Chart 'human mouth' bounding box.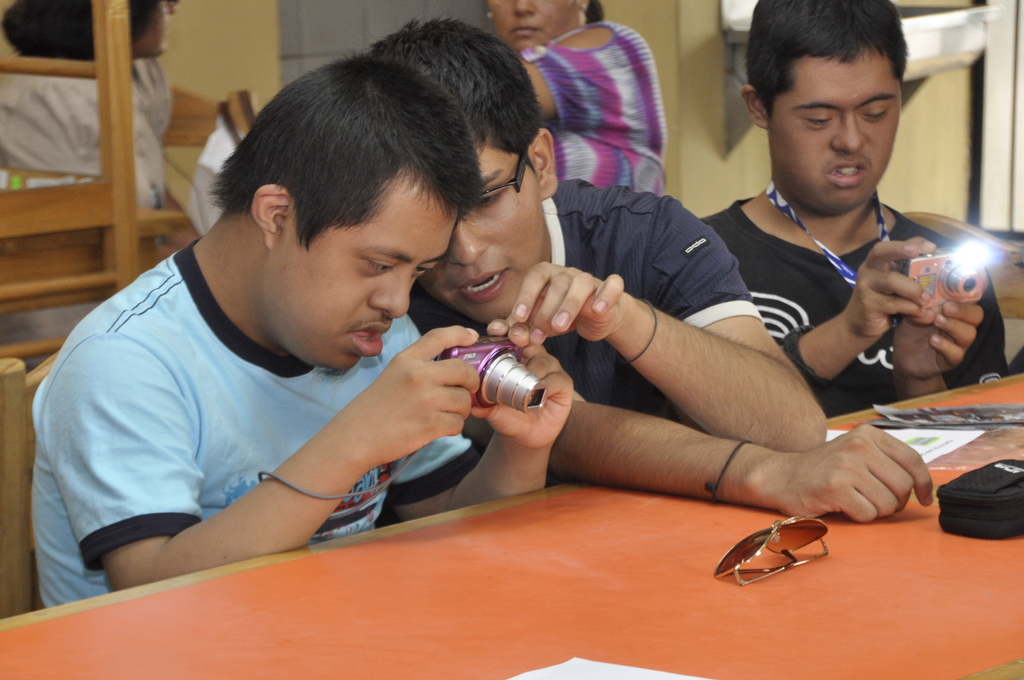
Charted: box=[506, 26, 543, 35].
